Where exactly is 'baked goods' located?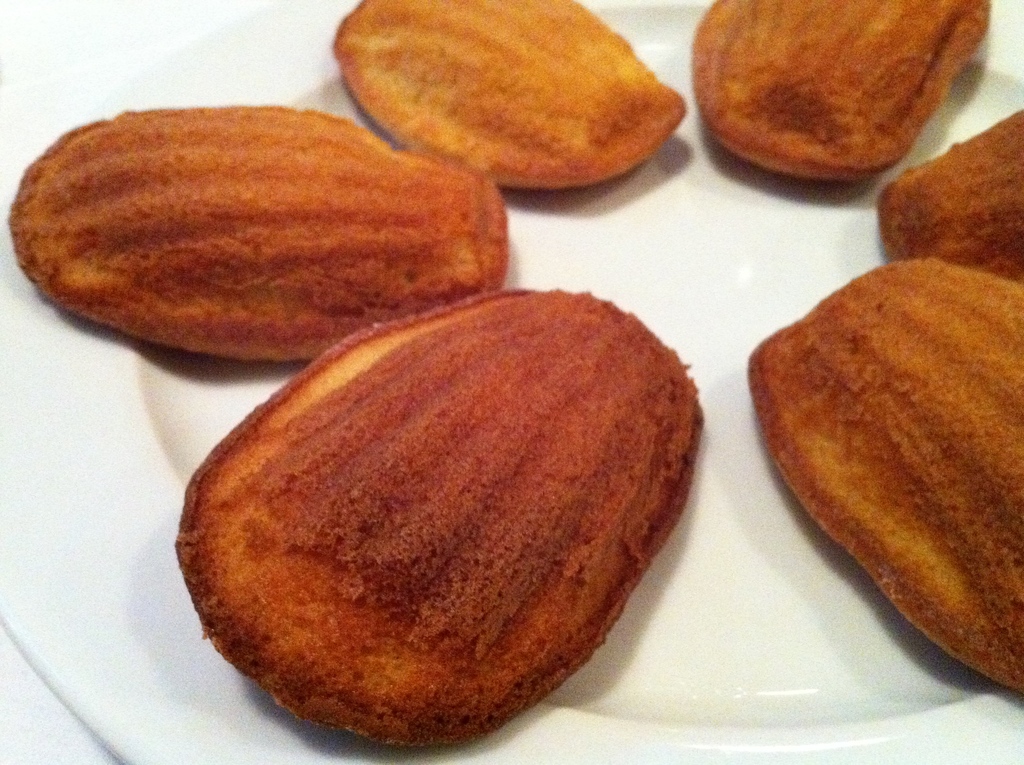
Its bounding box is 683/0/998/182.
